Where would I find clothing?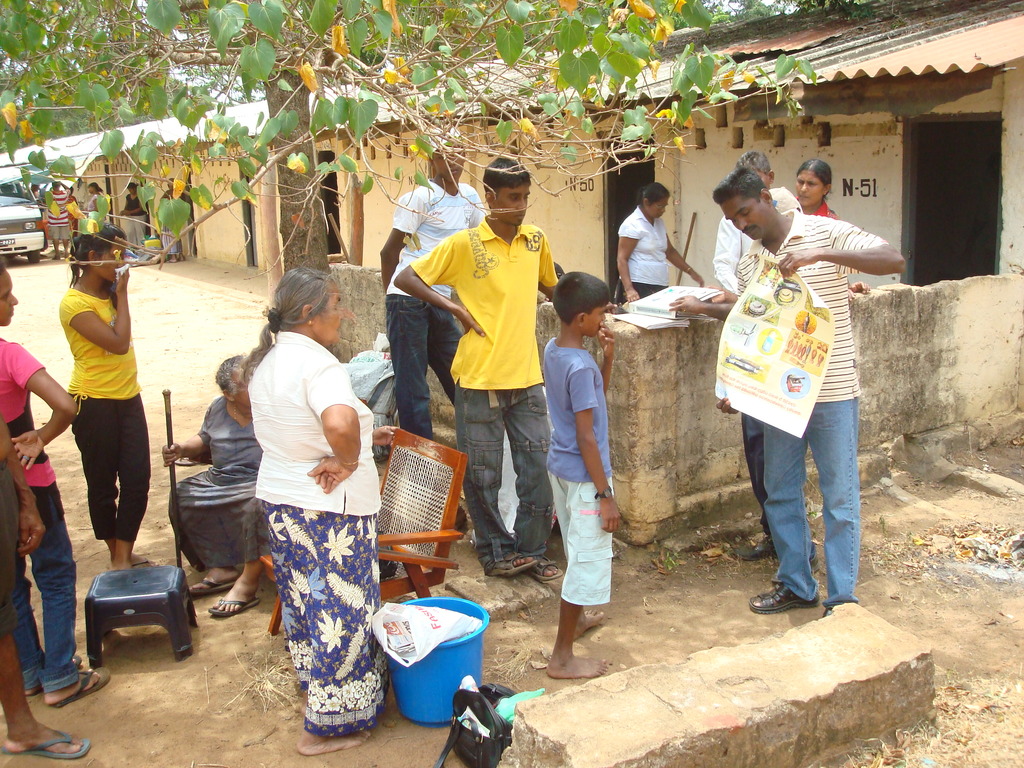
At 616 208 666 307.
